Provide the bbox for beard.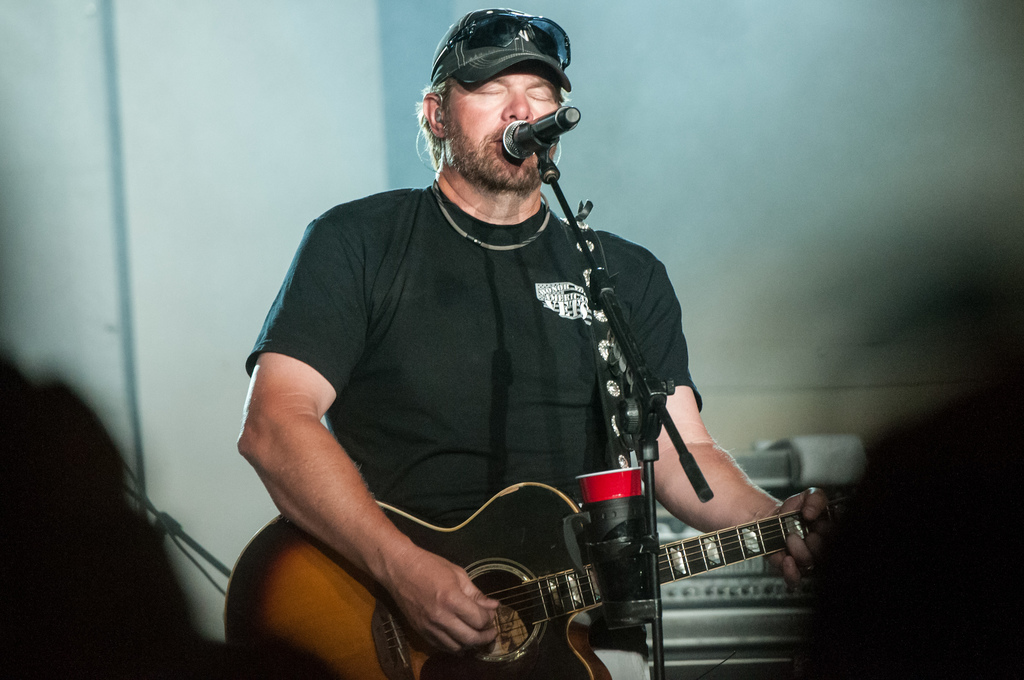
[left=445, top=129, right=555, bottom=190].
